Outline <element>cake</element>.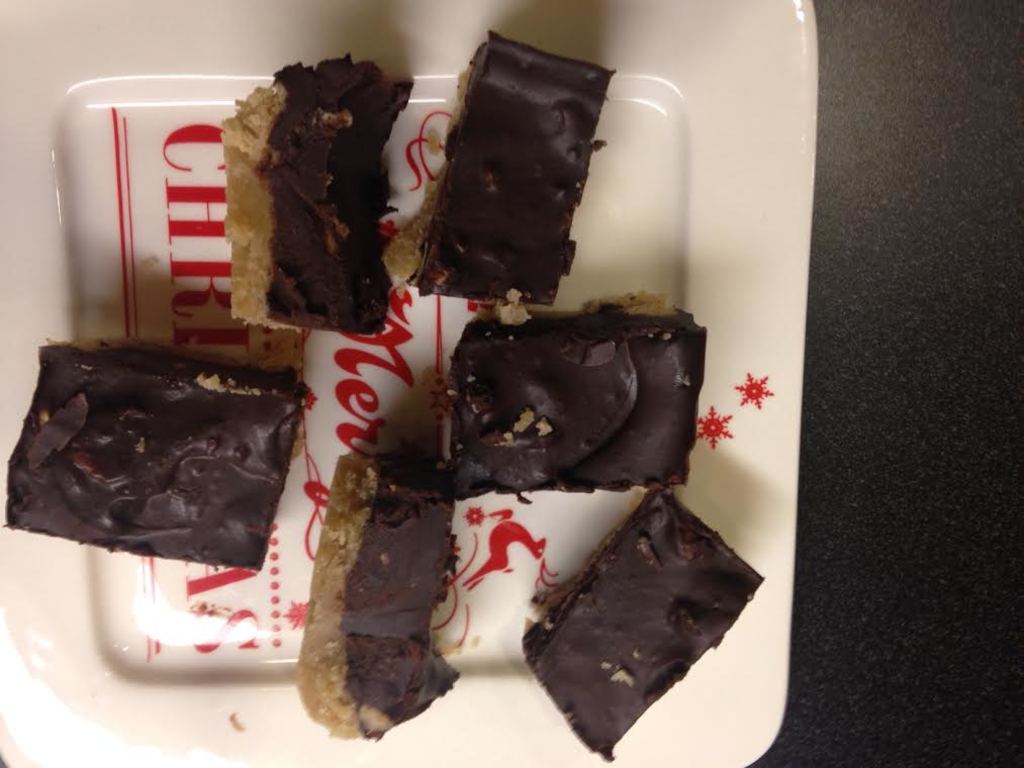
Outline: bbox=(520, 495, 762, 754).
